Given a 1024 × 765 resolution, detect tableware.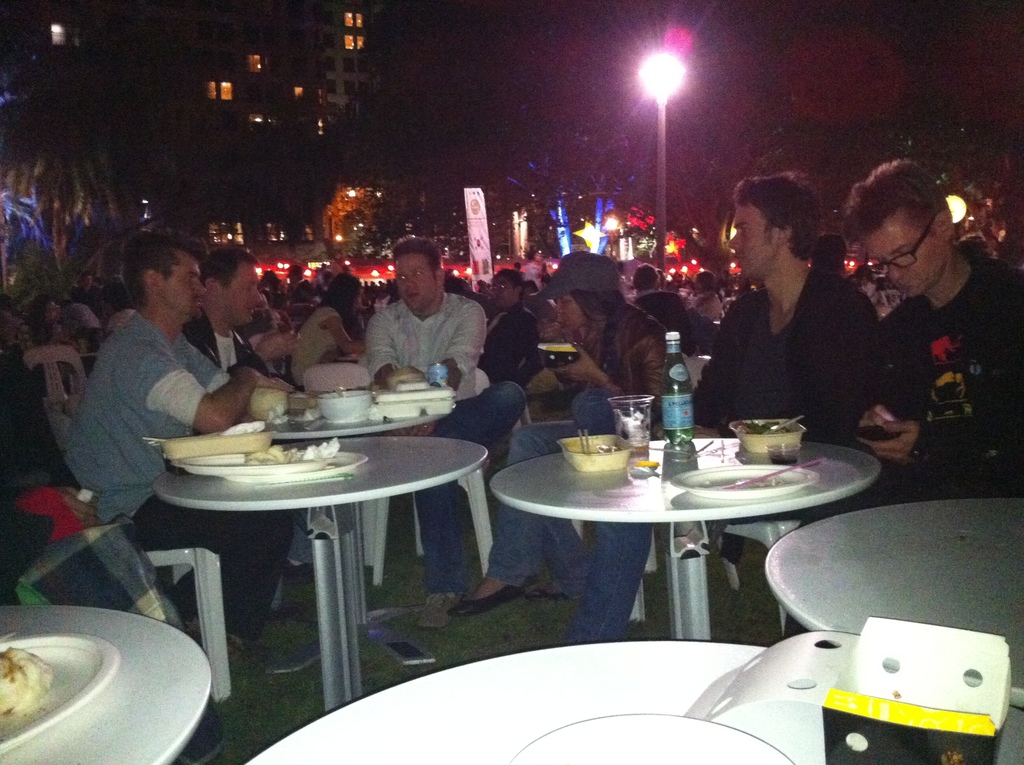
bbox=[610, 392, 650, 453].
